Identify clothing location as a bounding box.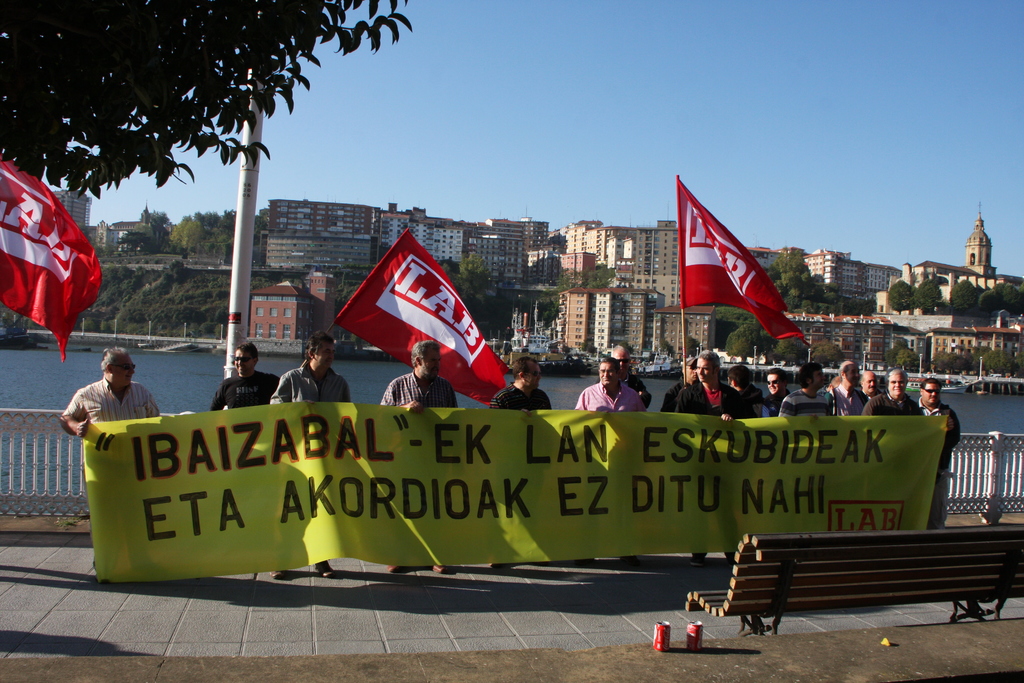
[209,371,275,412].
